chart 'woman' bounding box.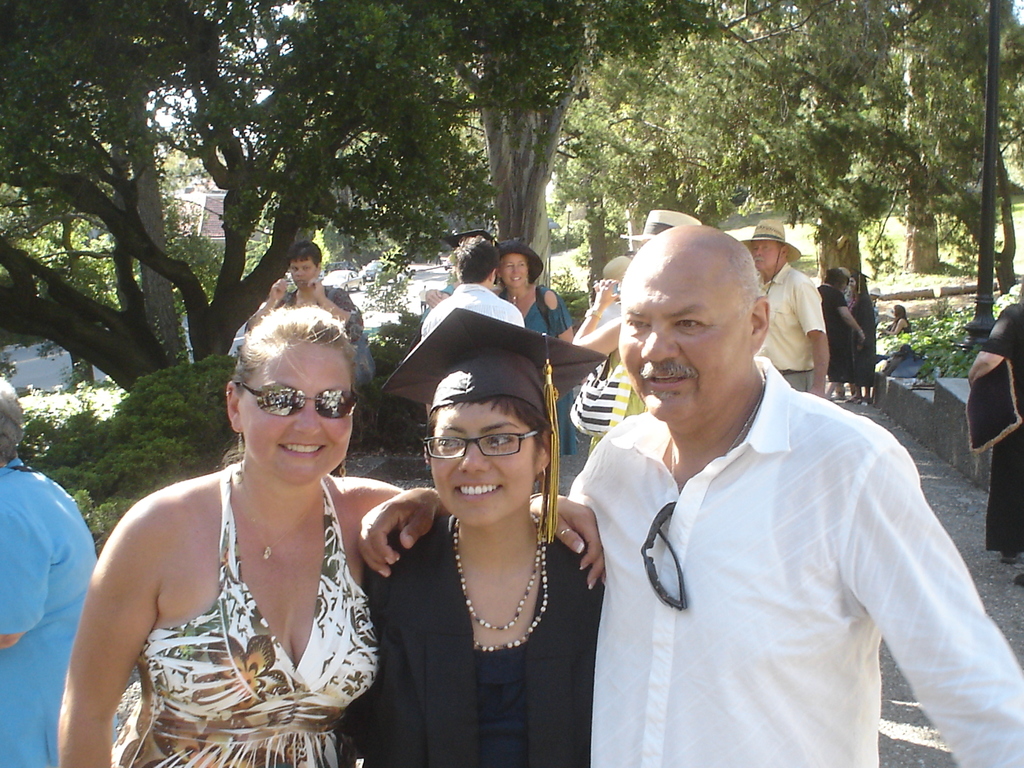
Charted: {"left": 57, "top": 302, "right": 609, "bottom": 767}.
